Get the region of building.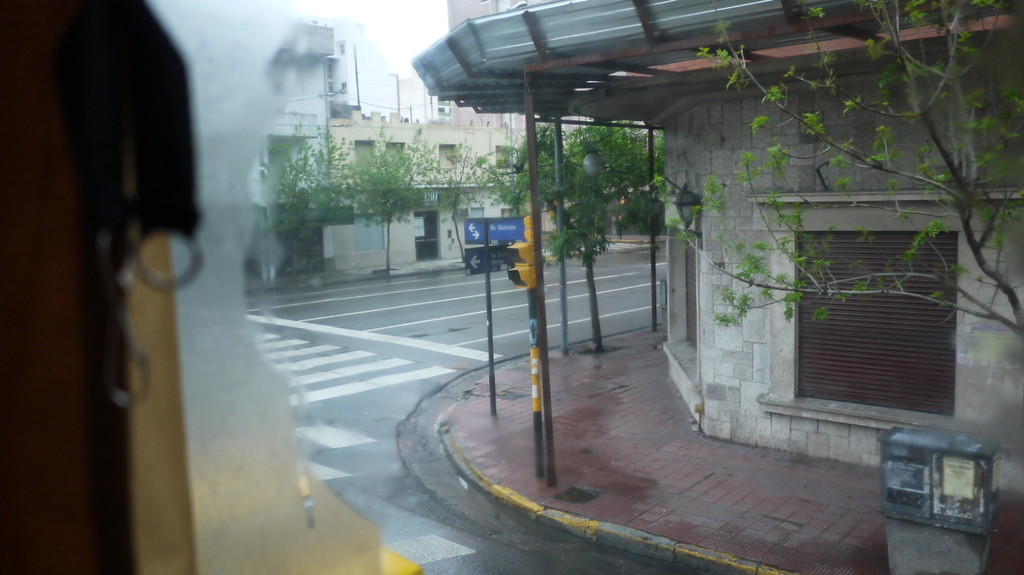
l=413, t=0, r=1023, b=507.
